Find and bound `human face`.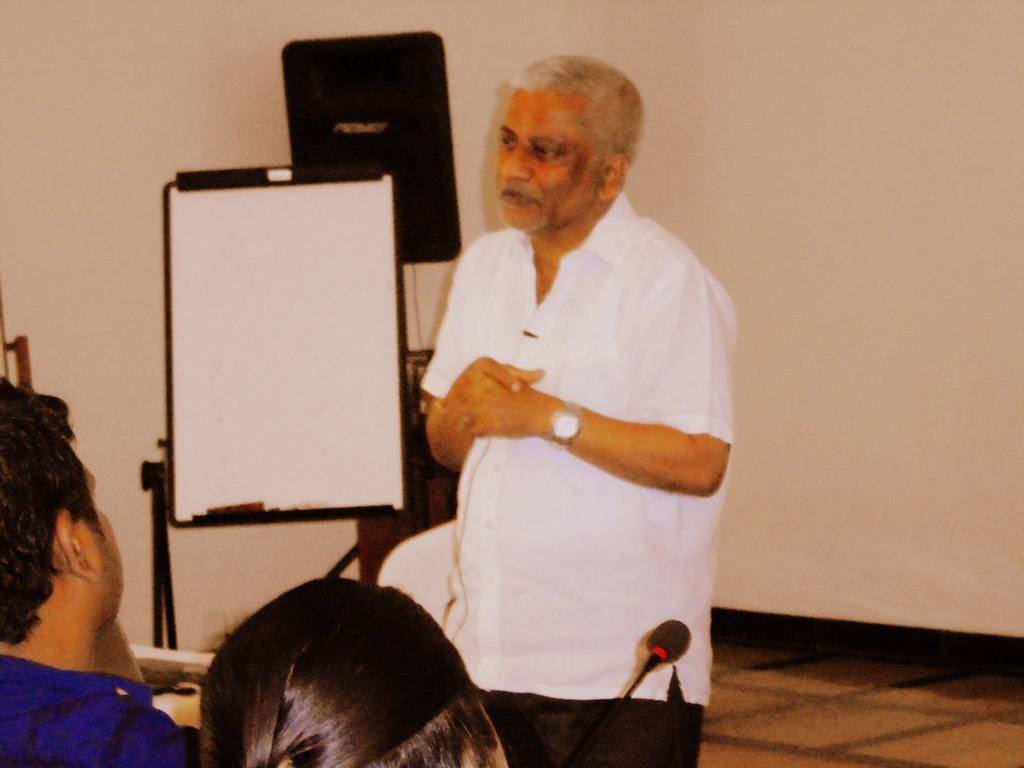
Bound: detection(77, 467, 126, 620).
